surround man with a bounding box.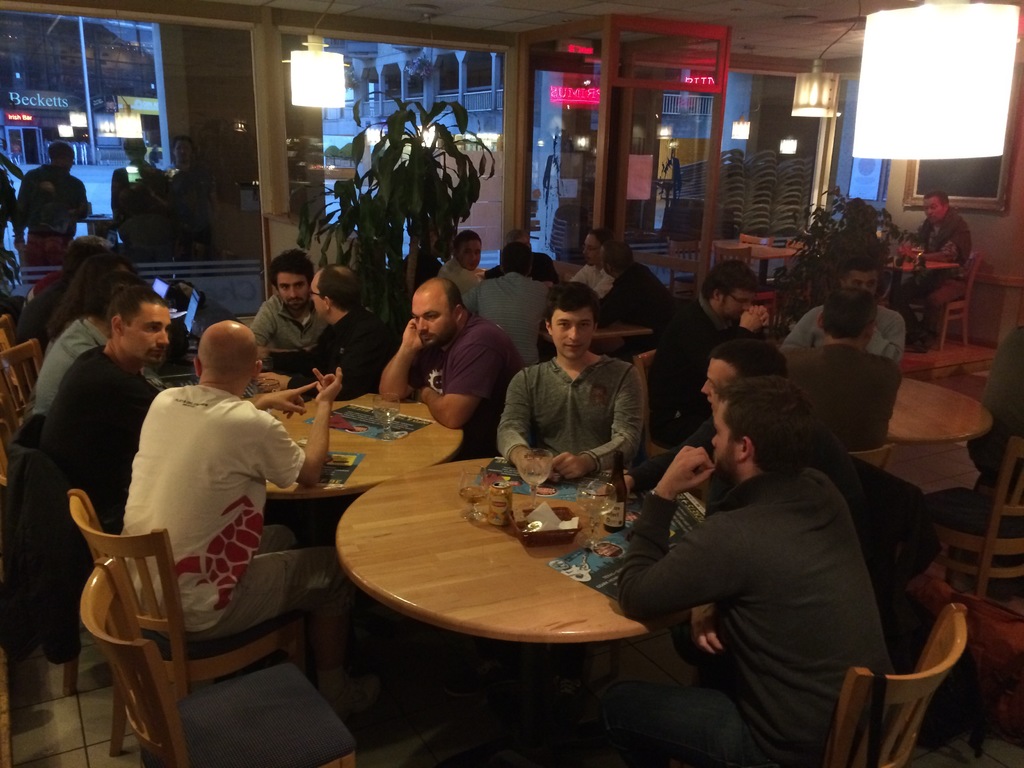
[785, 284, 905, 474].
